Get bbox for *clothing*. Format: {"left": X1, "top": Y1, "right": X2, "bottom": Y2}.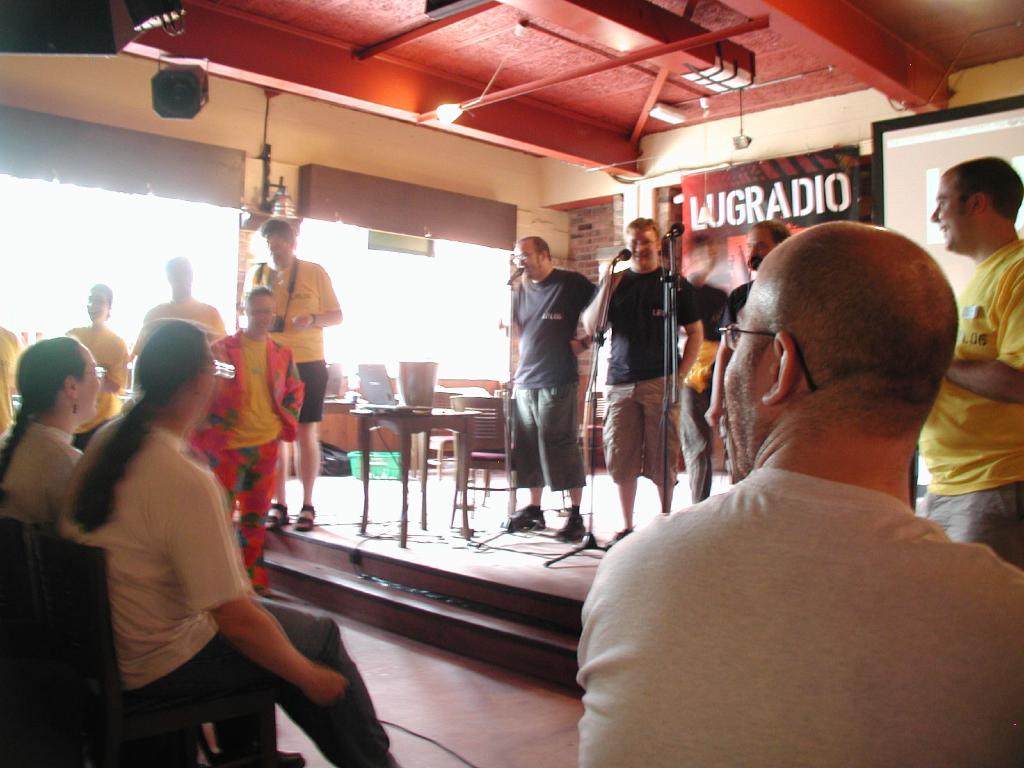
{"left": 594, "top": 265, "right": 710, "bottom": 488}.
